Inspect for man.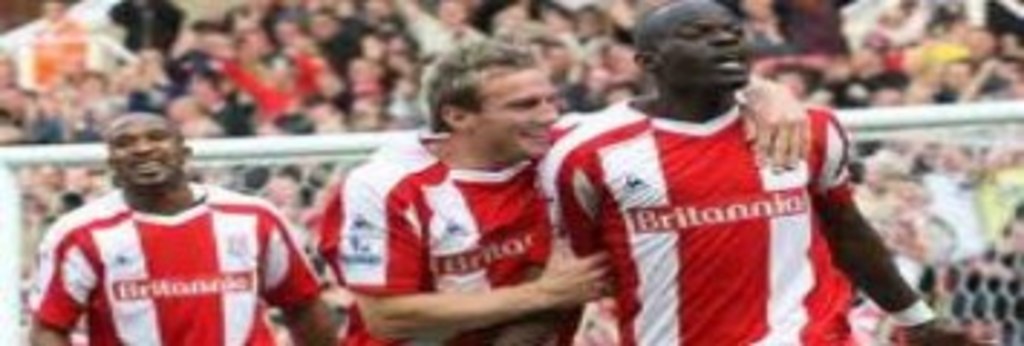
Inspection: [x1=312, y1=40, x2=614, y2=343].
